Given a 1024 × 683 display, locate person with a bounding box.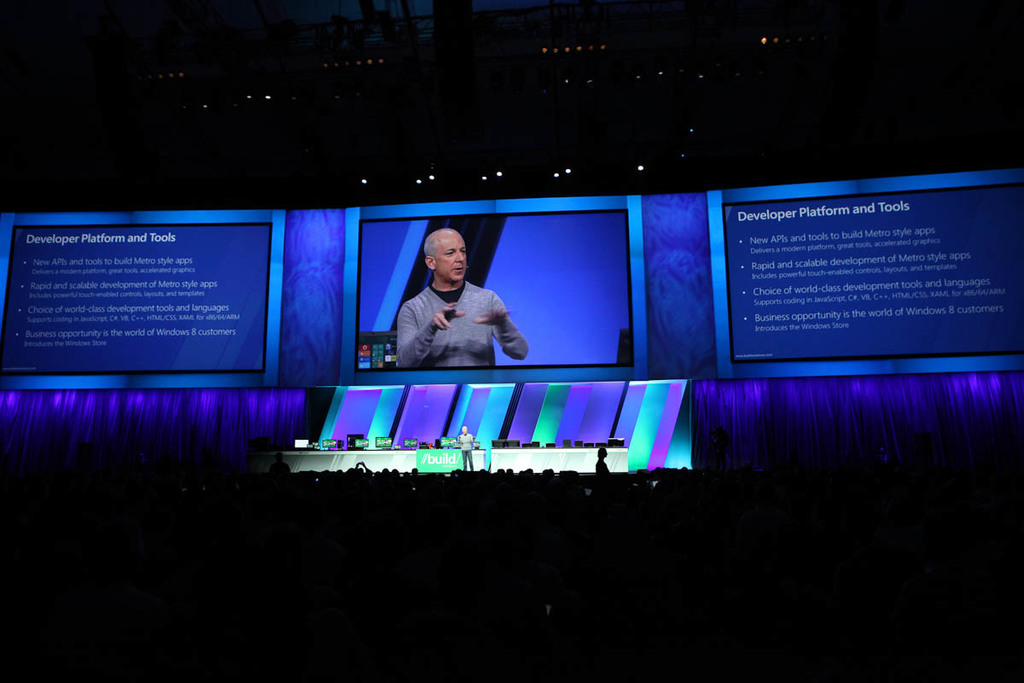
Located: l=401, t=225, r=532, b=368.
